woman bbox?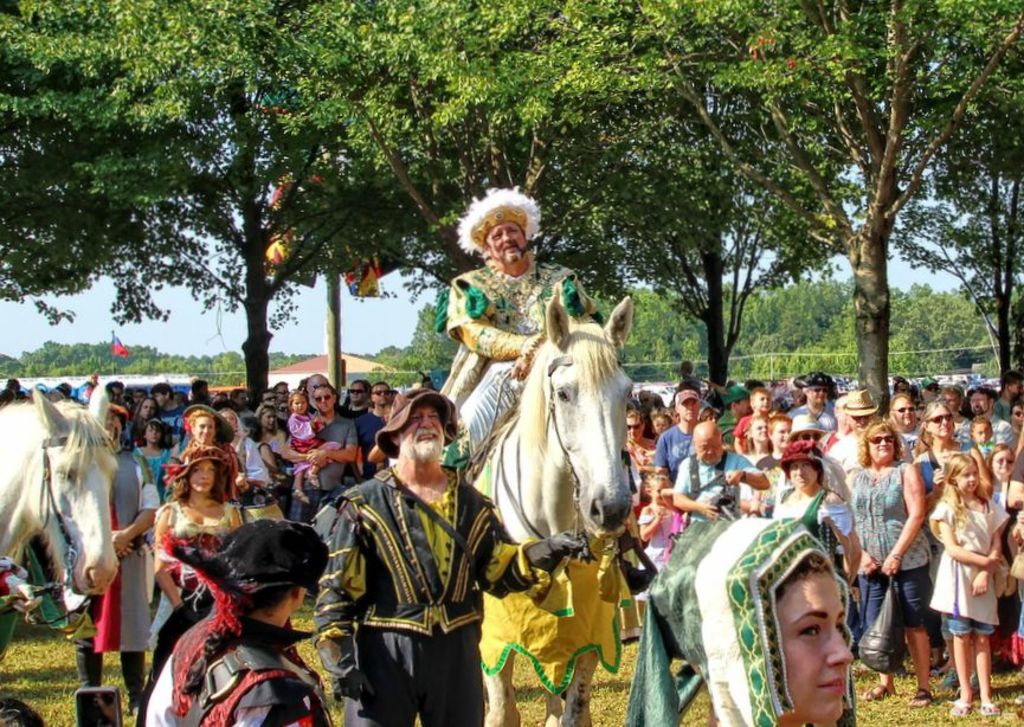
locate(774, 424, 851, 501)
